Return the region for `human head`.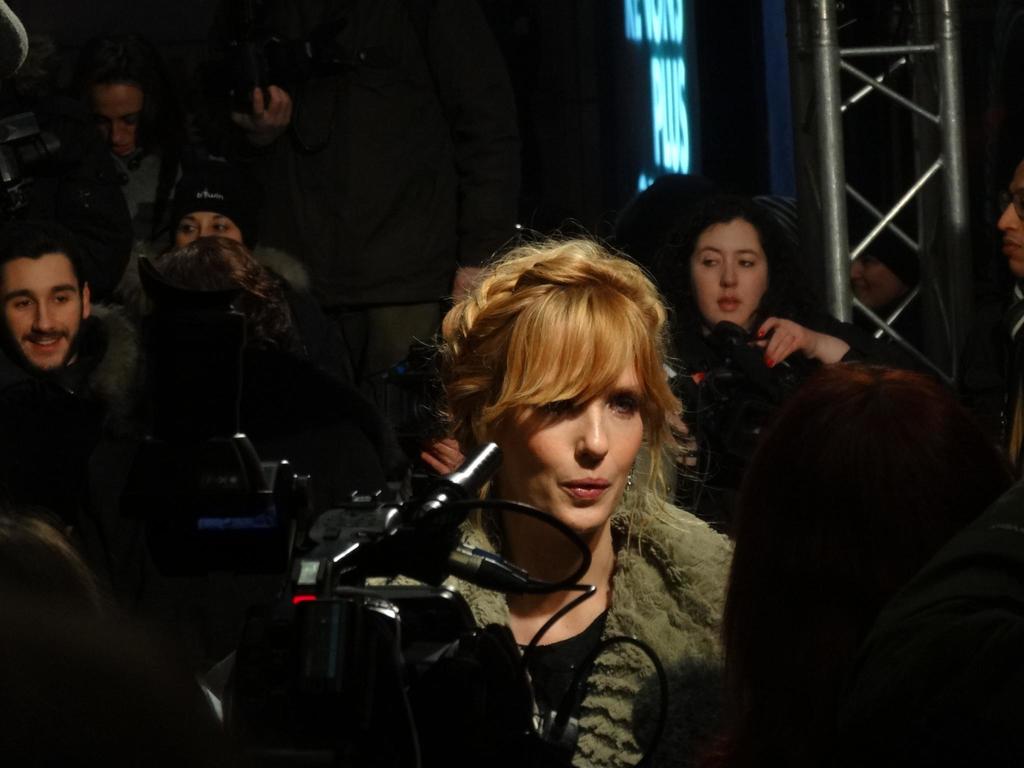
rect(410, 226, 687, 525).
